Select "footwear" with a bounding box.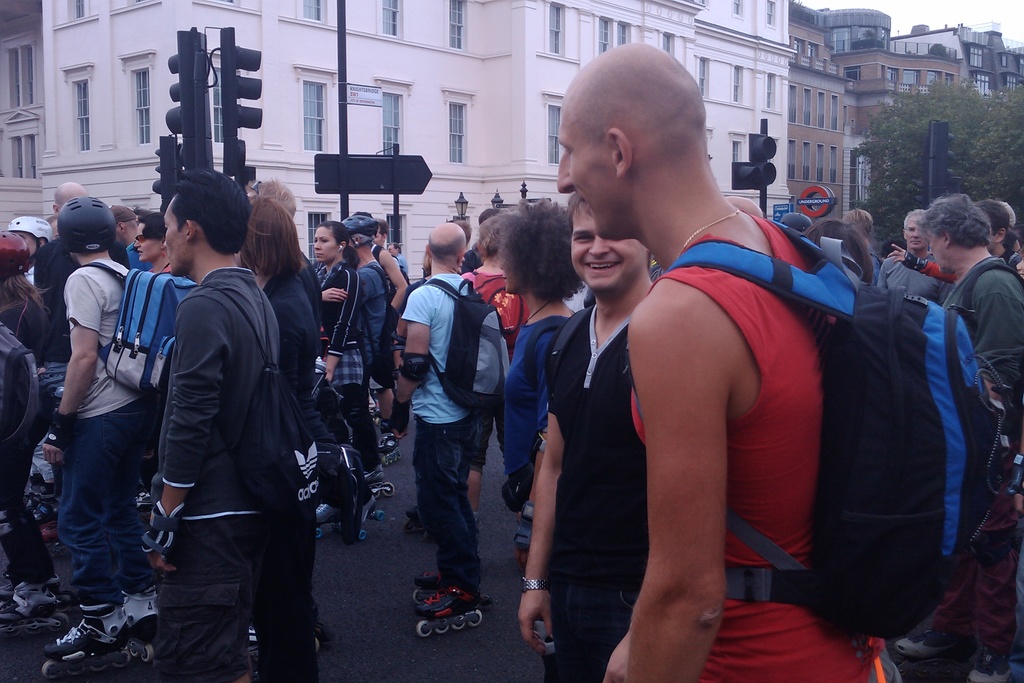
x1=253 y1=621 x2=258 y2=638.
